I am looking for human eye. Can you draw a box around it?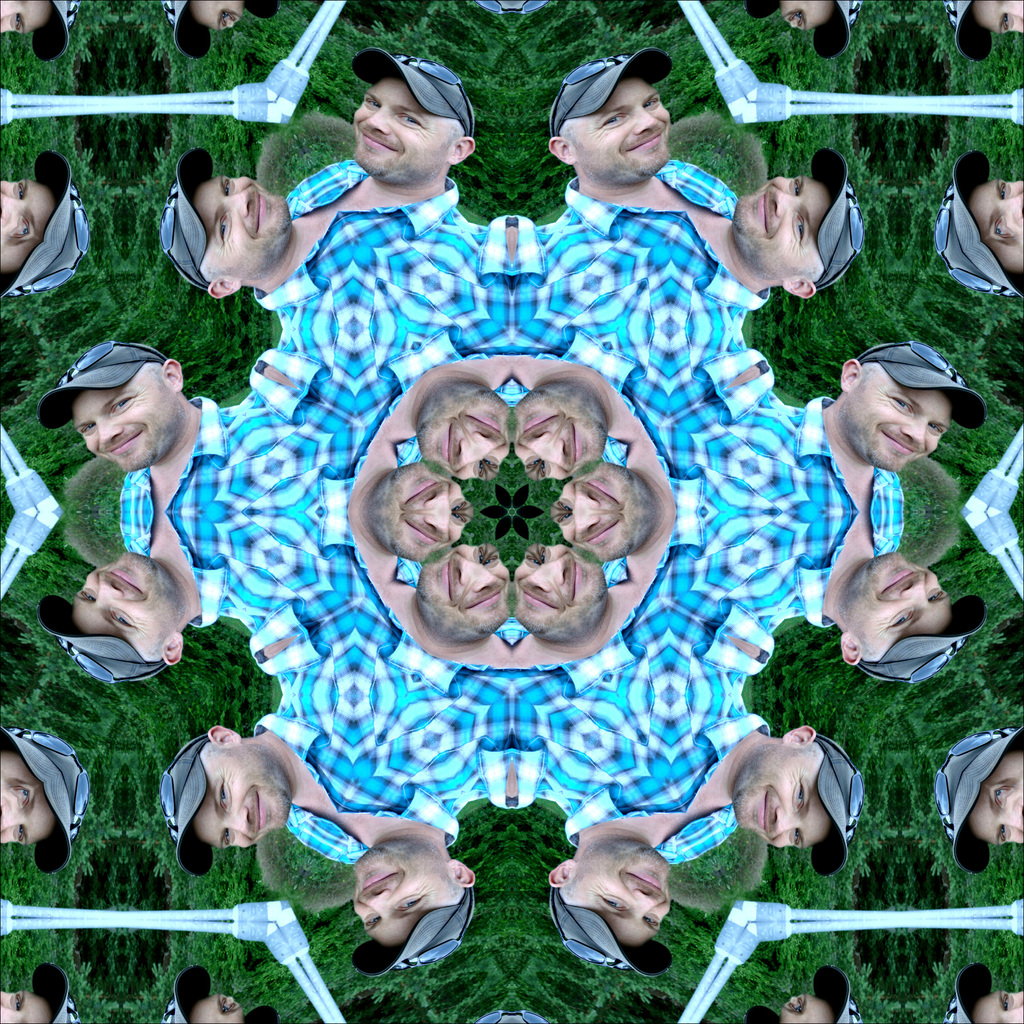
Sure, the bounding box is <box>216,216,232,240</box>.
